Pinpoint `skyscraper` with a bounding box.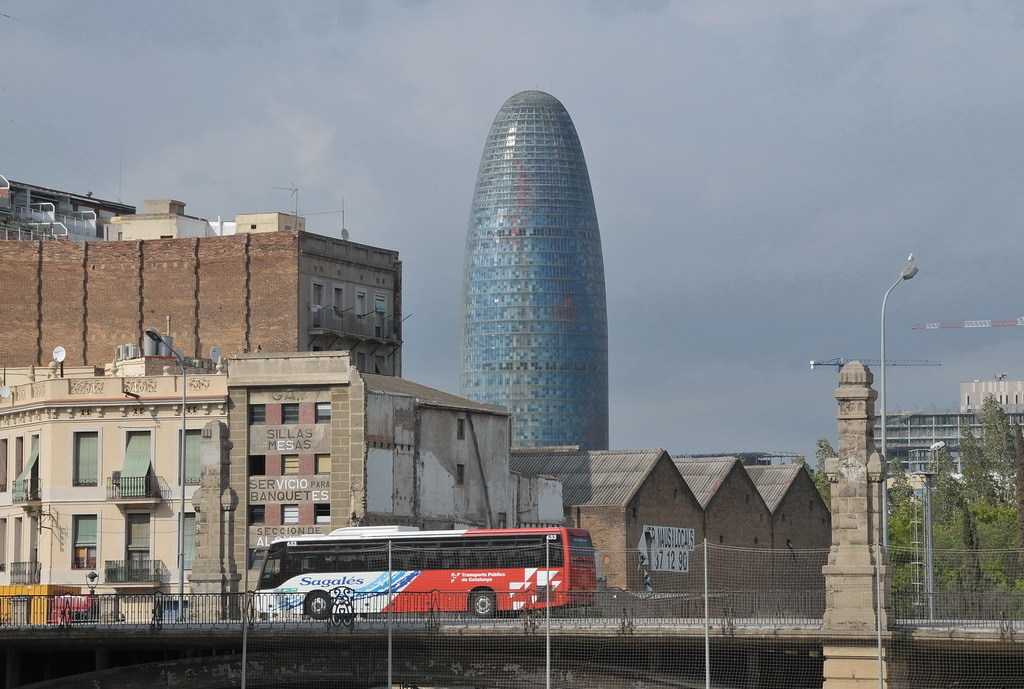
pyautogui.locateOnScreen(463, 88, 609, 450).
